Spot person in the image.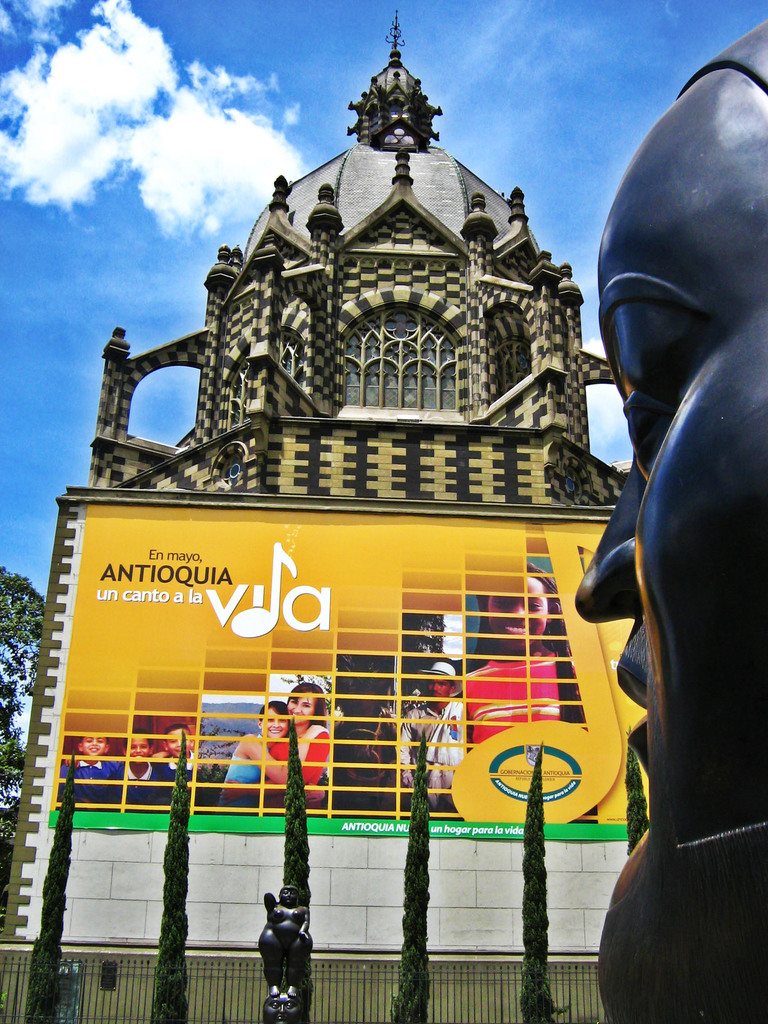
person found at left=108, top=724, right=167, bottom=805.
